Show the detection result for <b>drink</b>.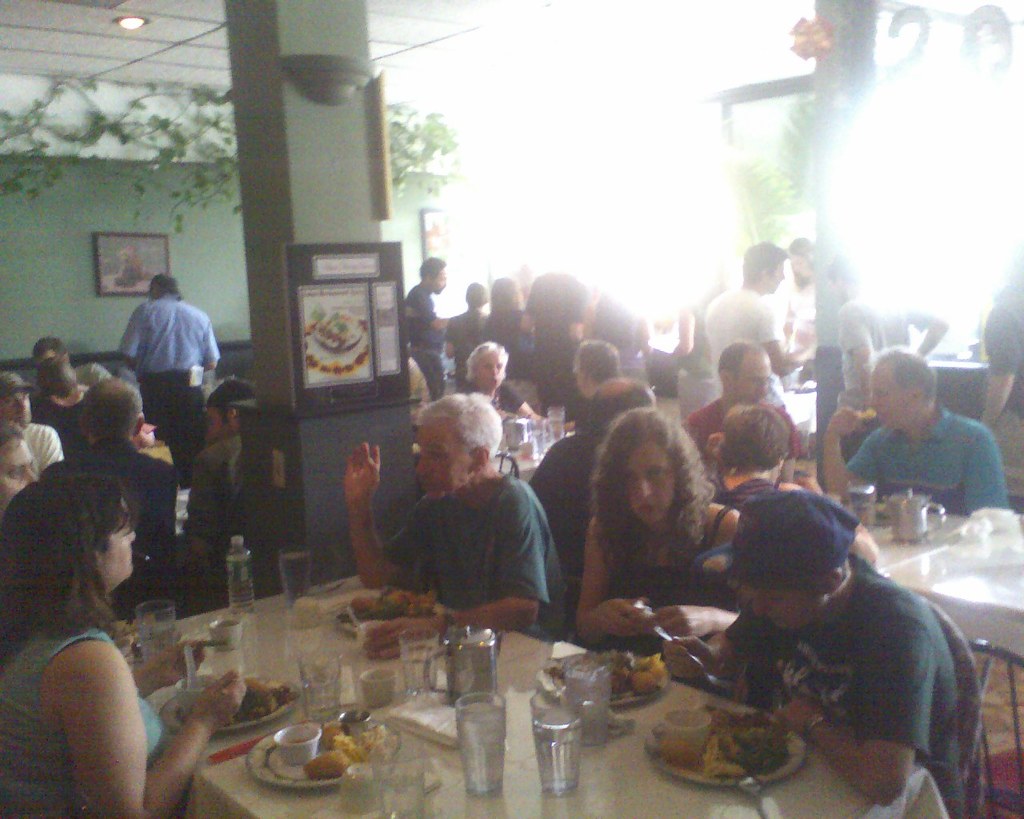
x1=534, y1=717, x2=586, y2=797.
